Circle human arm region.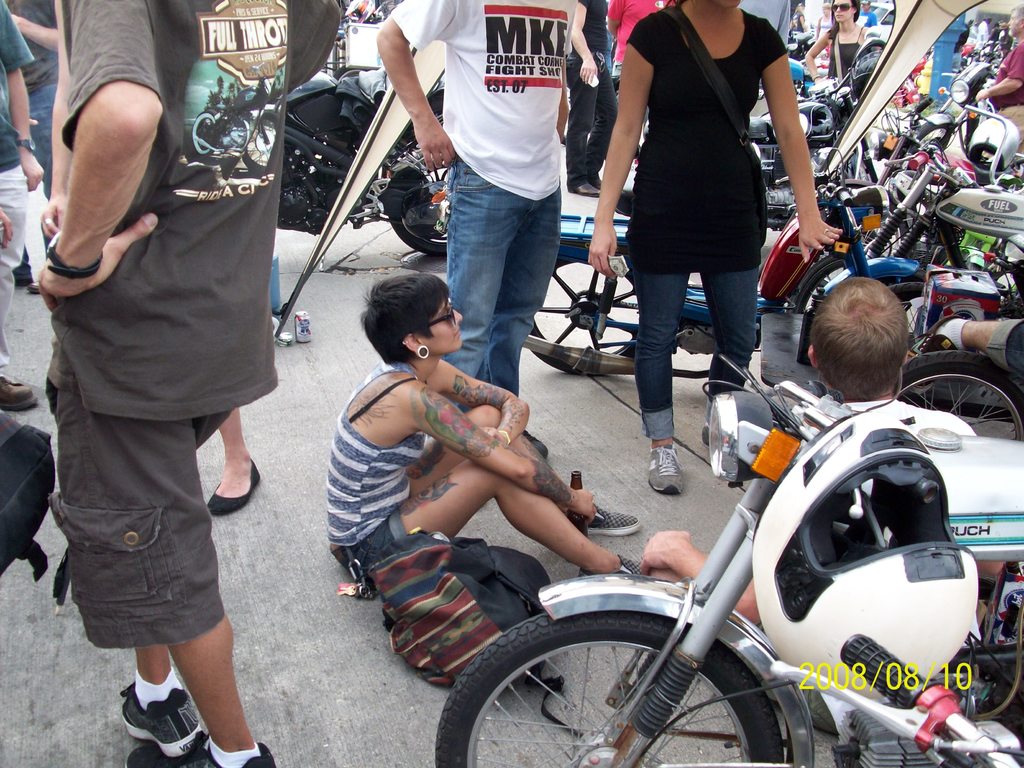
Region: pyautogui.locateOnScreen(927, 314, 1023, 383).
